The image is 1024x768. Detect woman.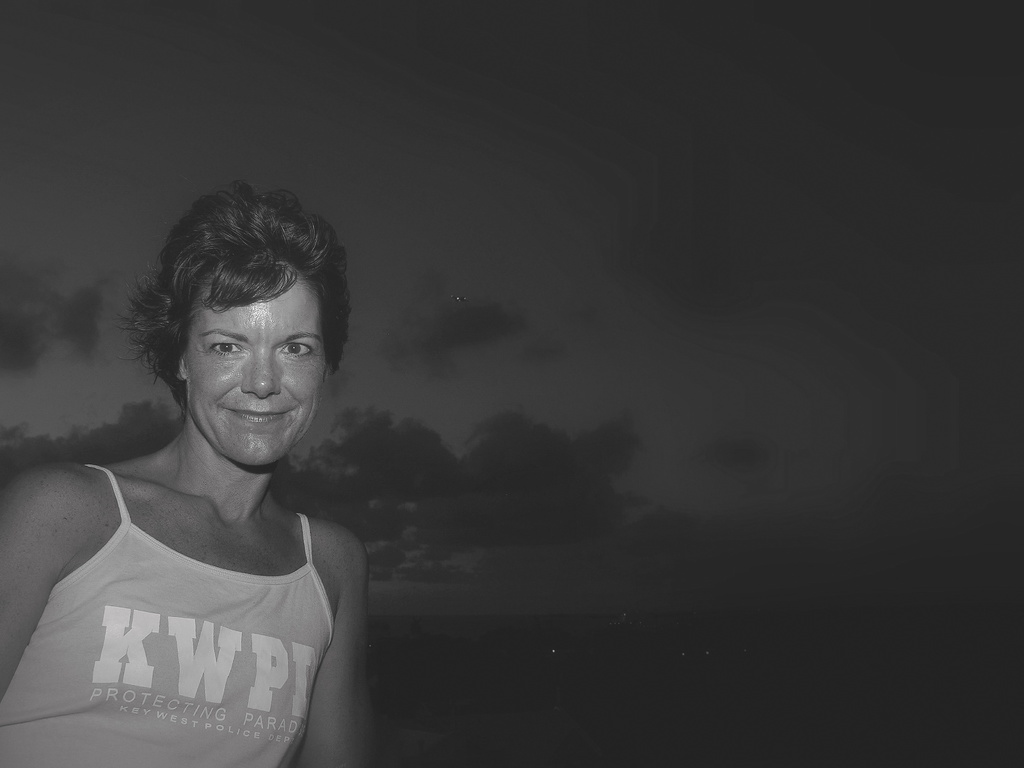
Detection: l=0, t=177, r=375, b=765.
